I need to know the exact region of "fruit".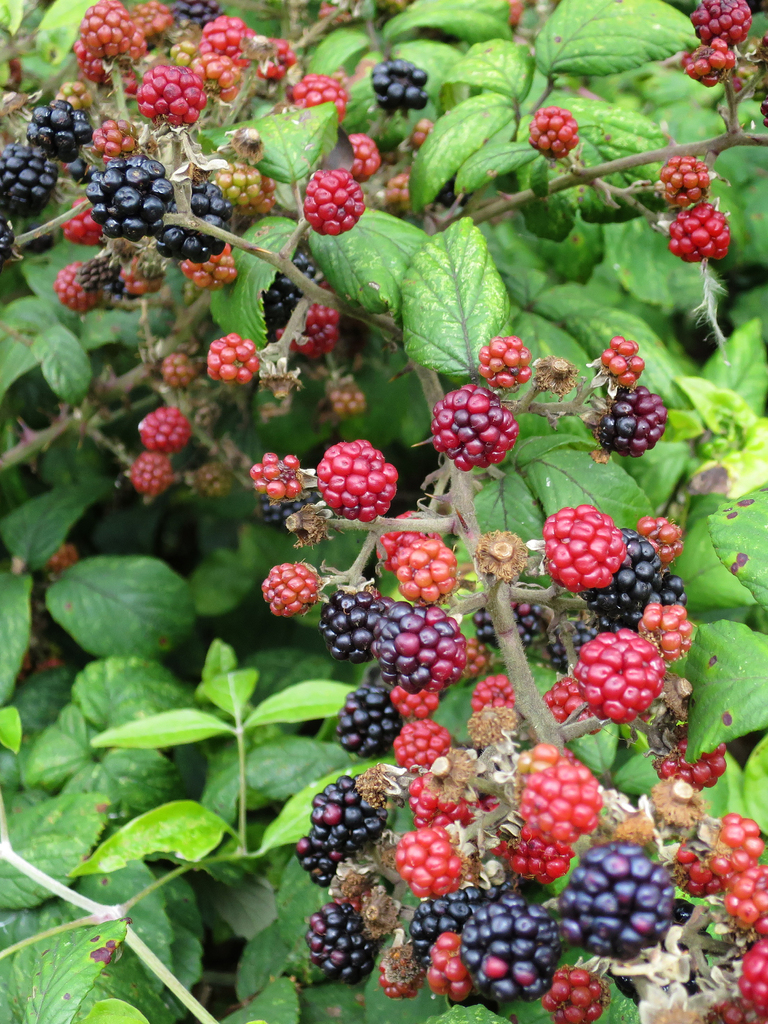
Region: box=[137, 406, 180, 449].
